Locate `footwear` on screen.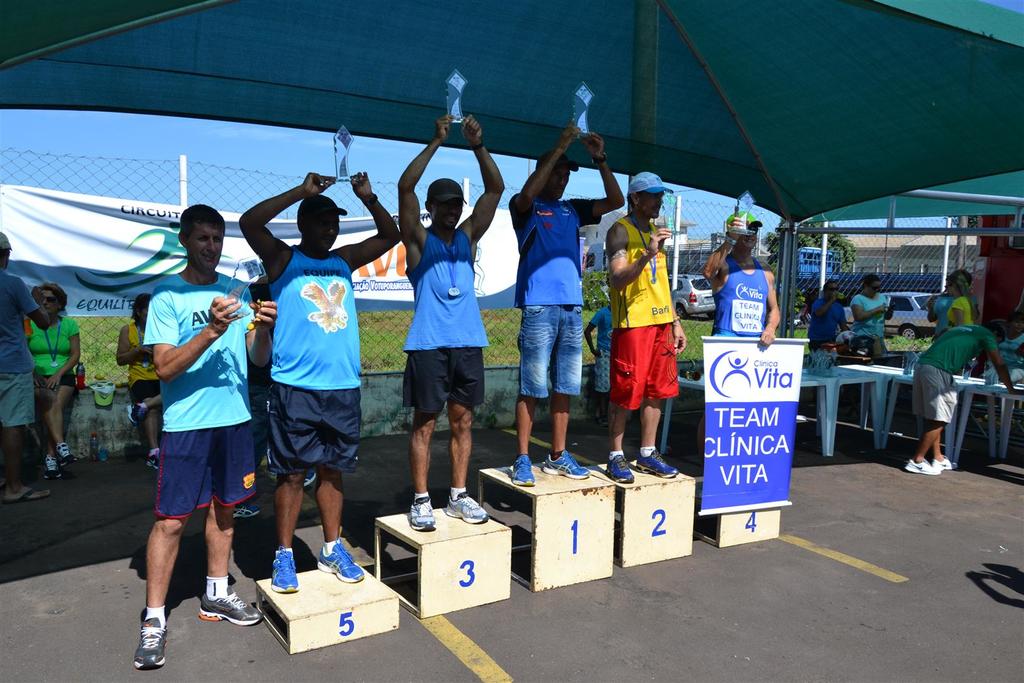
On screen at (x1=118, y1=599, x2=172, y2=670).
